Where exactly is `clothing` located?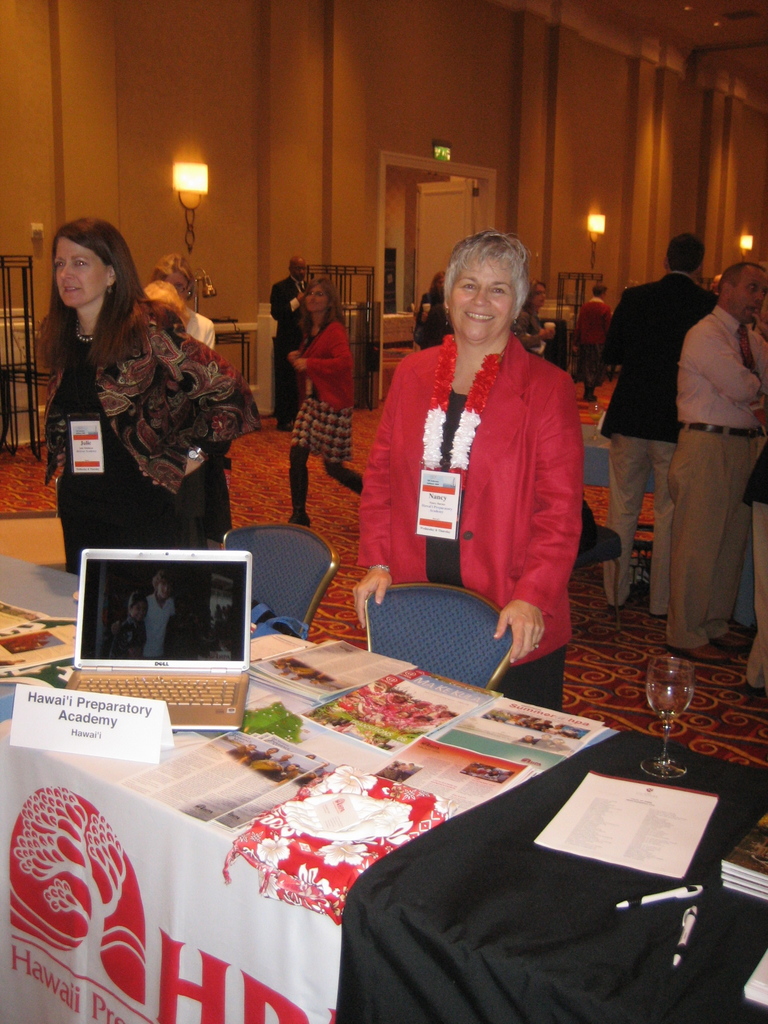
Its bounding box is box=[353, 305, 595, 646].
